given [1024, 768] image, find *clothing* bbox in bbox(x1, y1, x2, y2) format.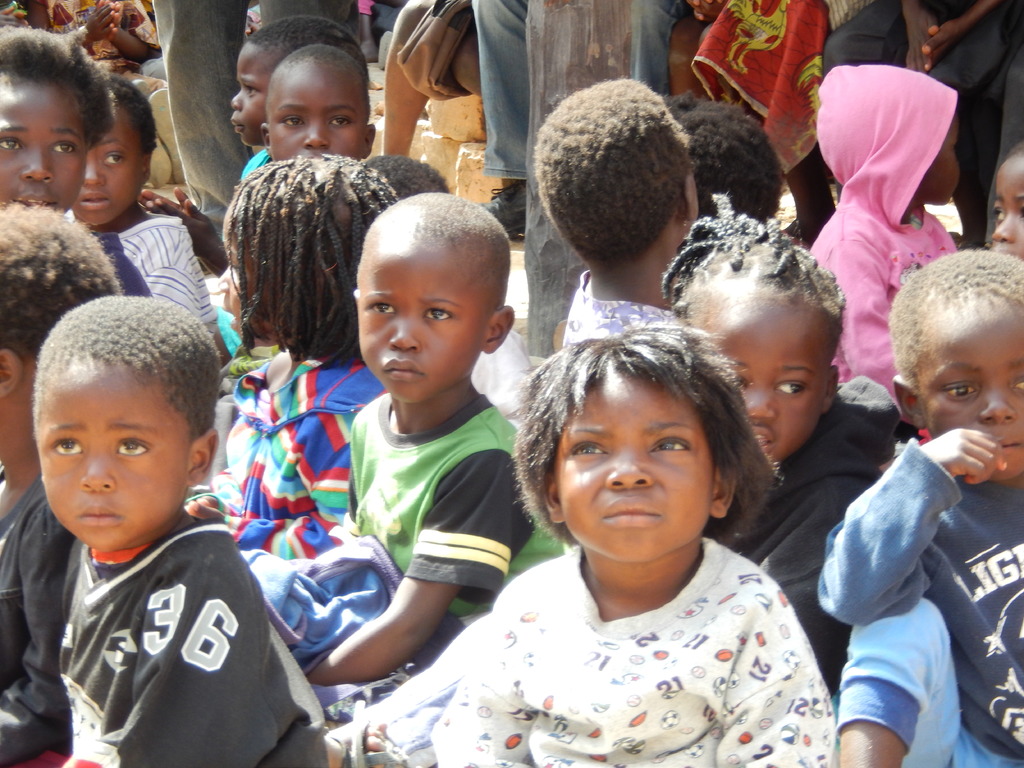
bbox(563, 269, 676, 345).
